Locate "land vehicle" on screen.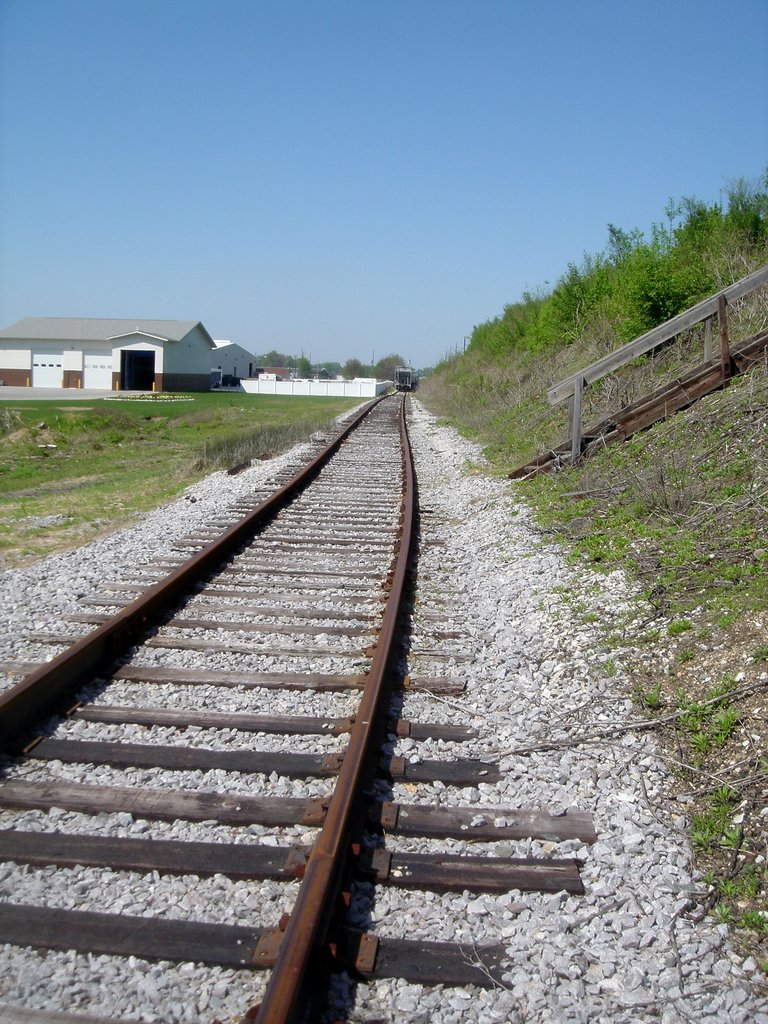
On screen at <bbox>383, 349, 425, 401</bbox>.
